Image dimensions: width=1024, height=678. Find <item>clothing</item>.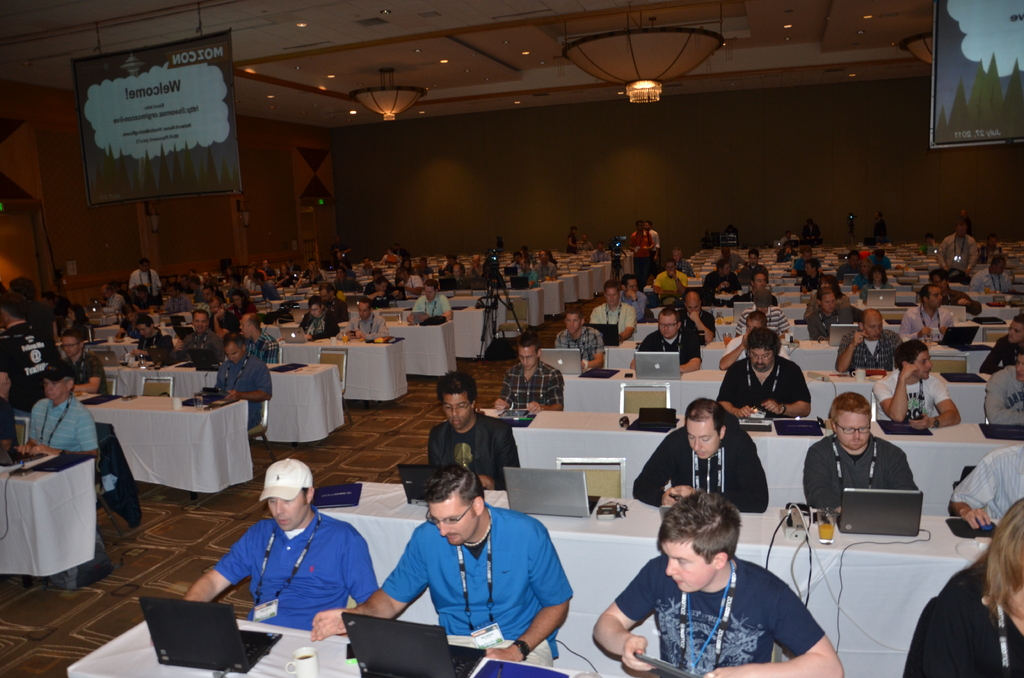
{"x1": 121, "y1": 263, "x2": 164, "y2": 291}.
